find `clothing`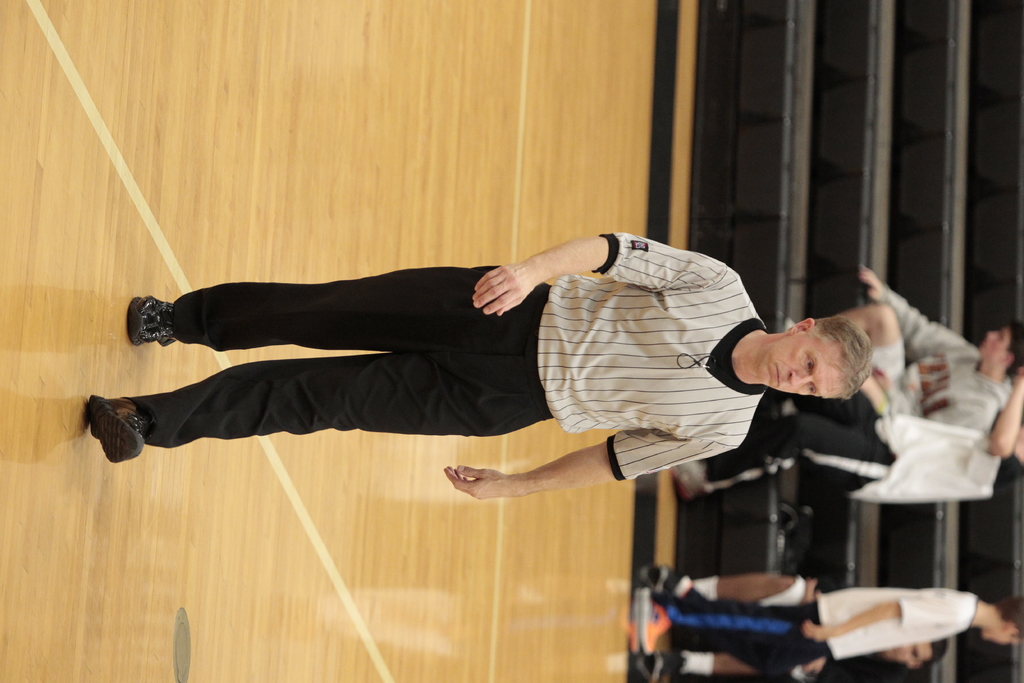
region(662, 586, 982, 666)
